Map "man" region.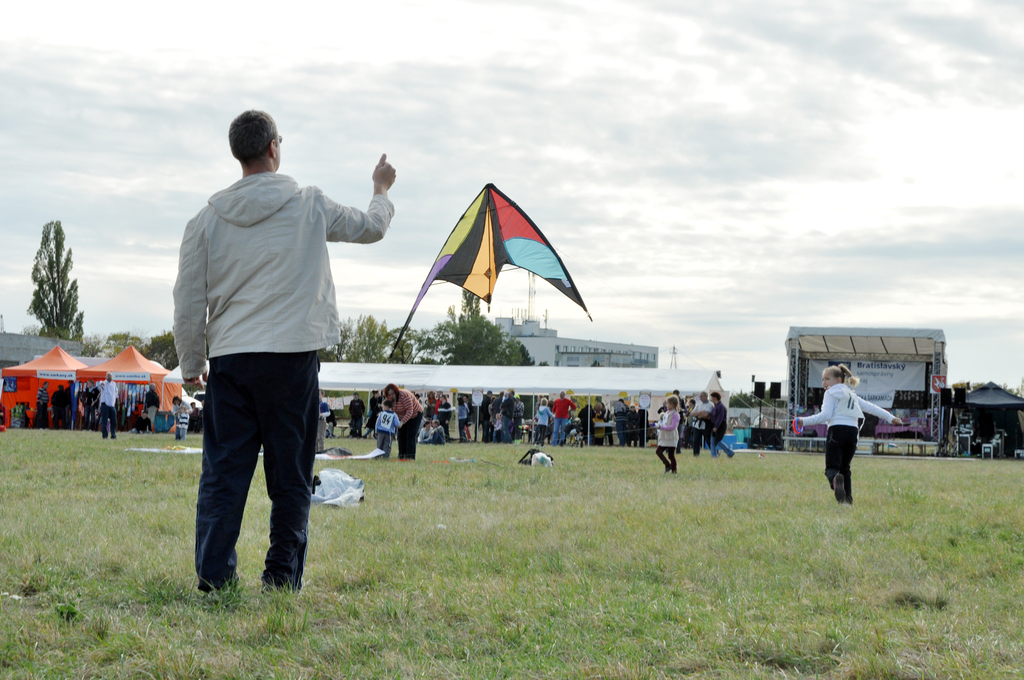
Mapped to 683,387,714,453.
